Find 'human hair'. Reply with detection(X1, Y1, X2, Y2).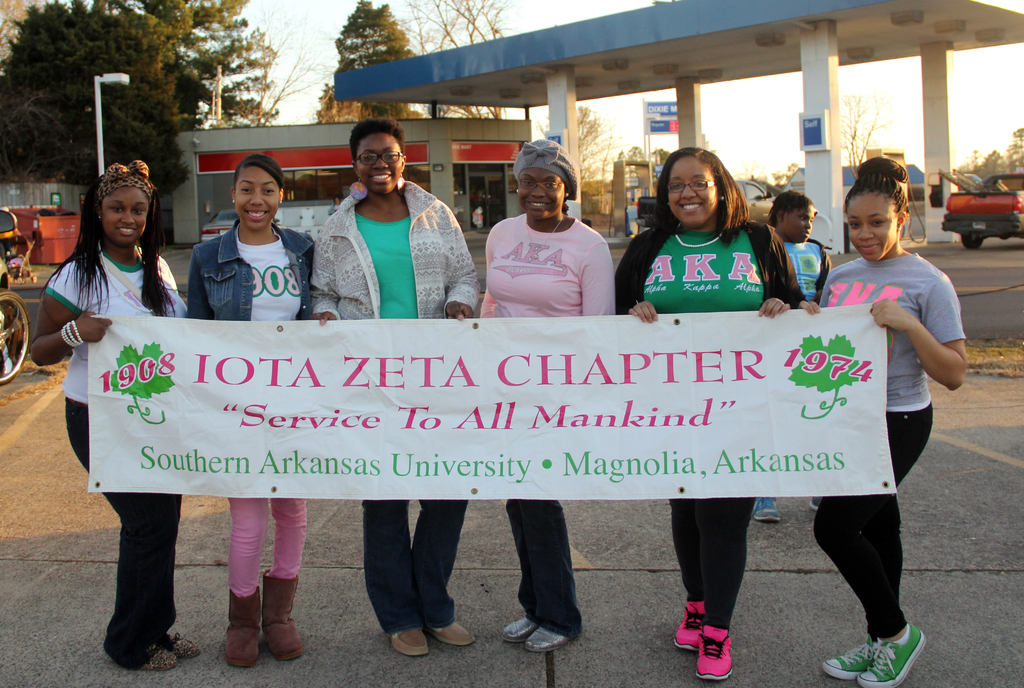
detection(351, 115, 407, 154).
